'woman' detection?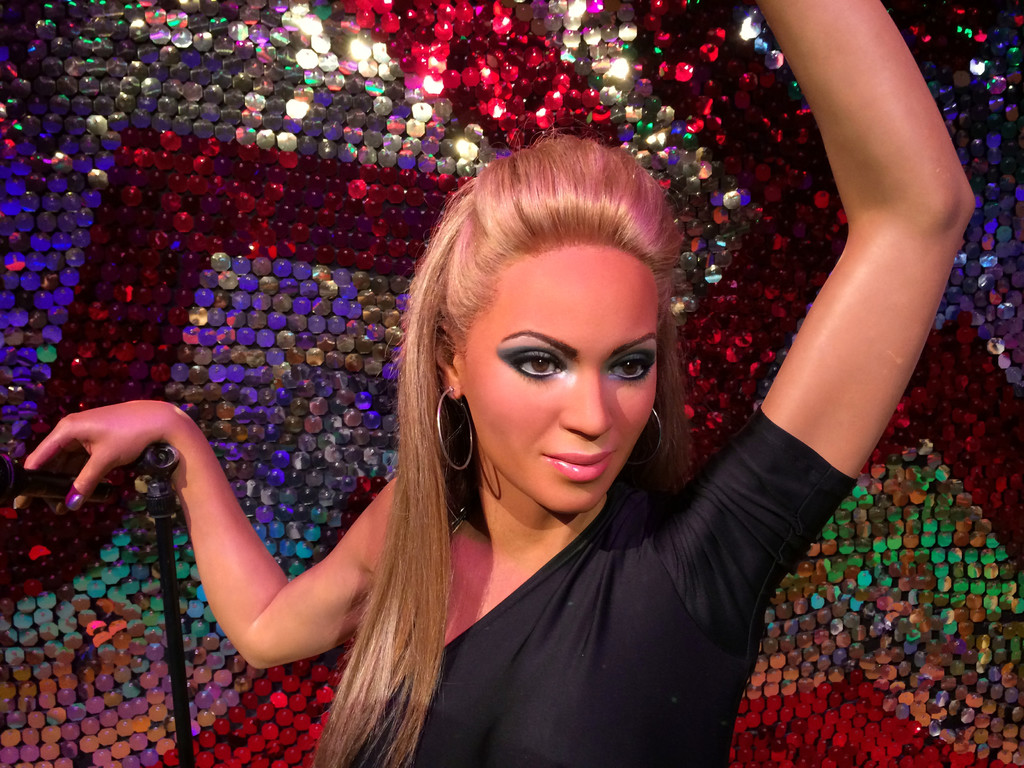
l=9, t=73, r=947, b=744
